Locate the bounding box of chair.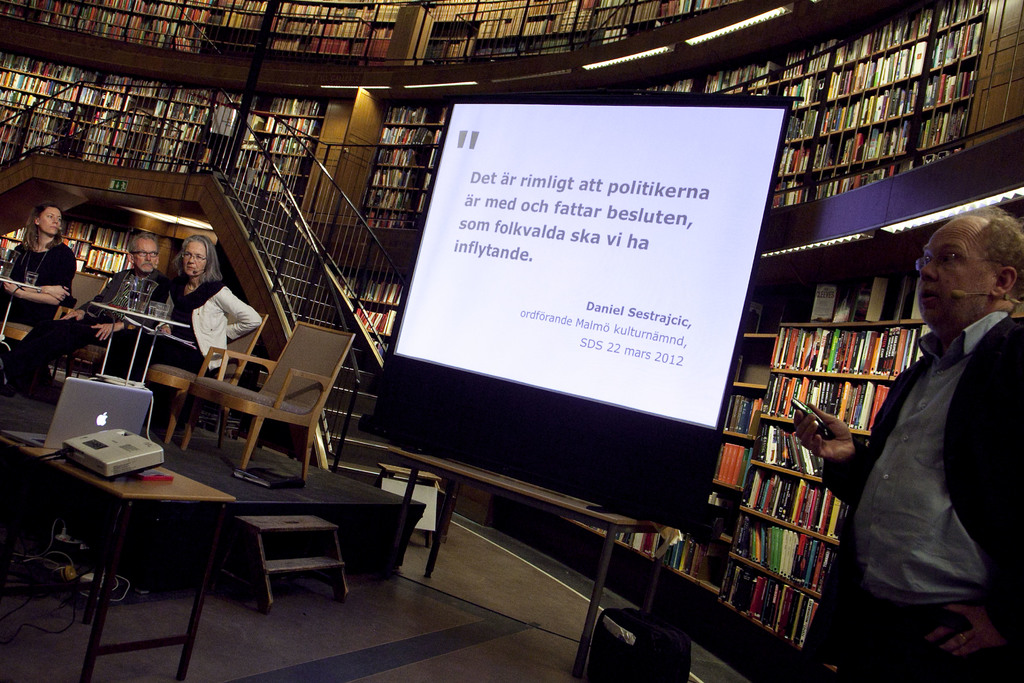
Bounding box: l=144, t=304, r=262, b=456.
